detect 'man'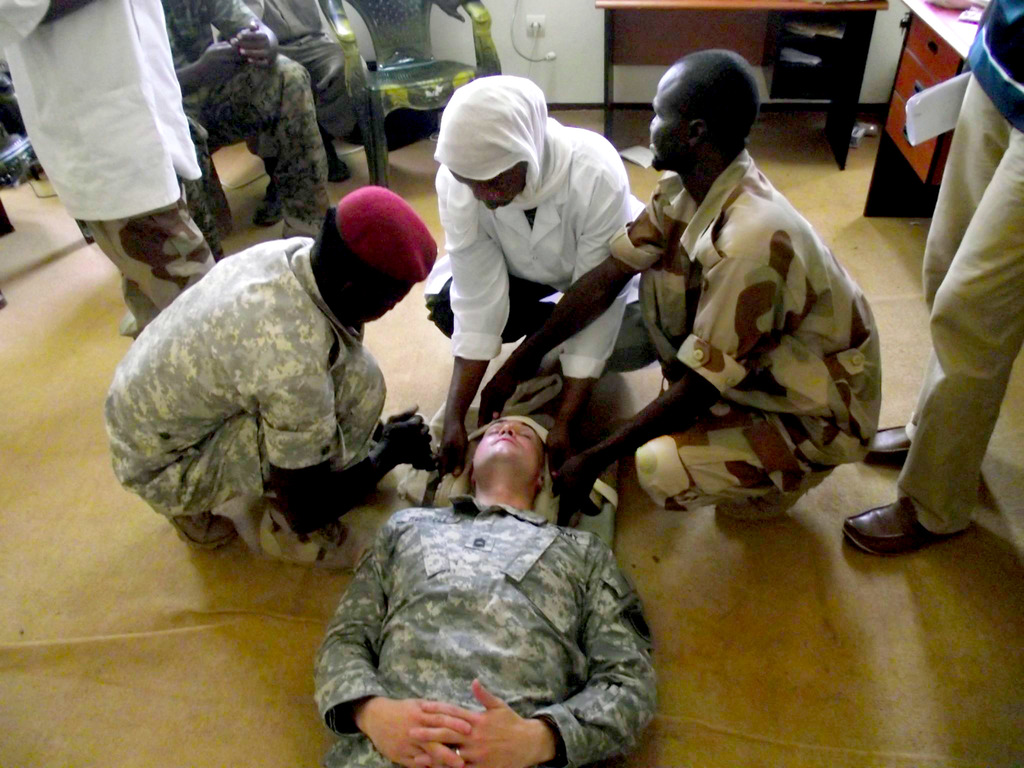
(x1=844, y1=0, x2=1023, y2=558)
